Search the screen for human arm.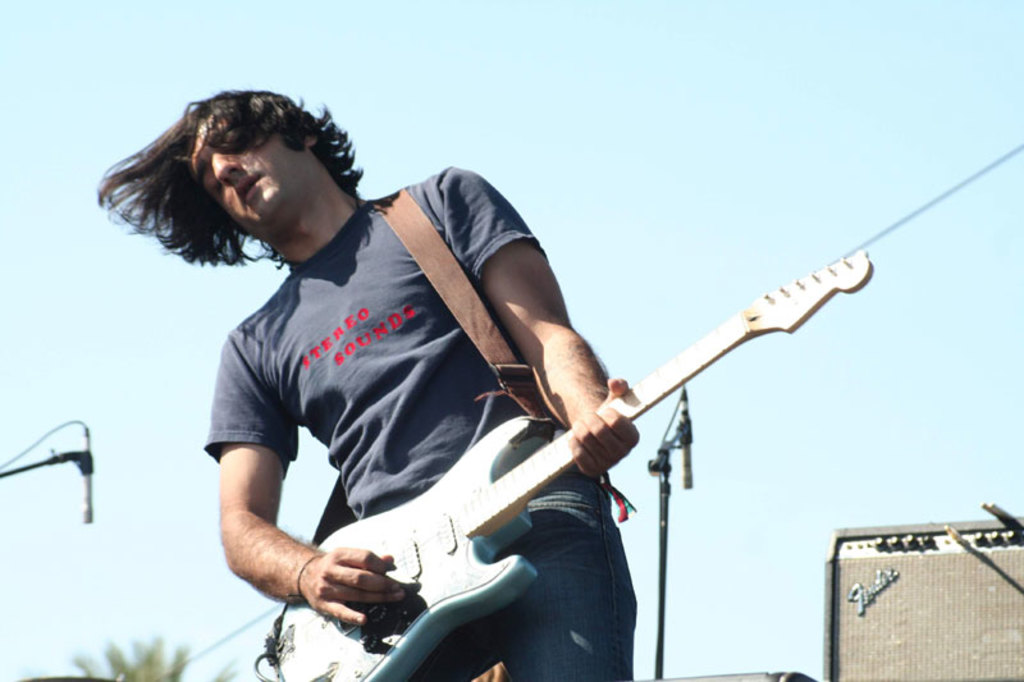
Found at {"x1": 218, "y1": 426, "x2": 344, "y2": 637}.
